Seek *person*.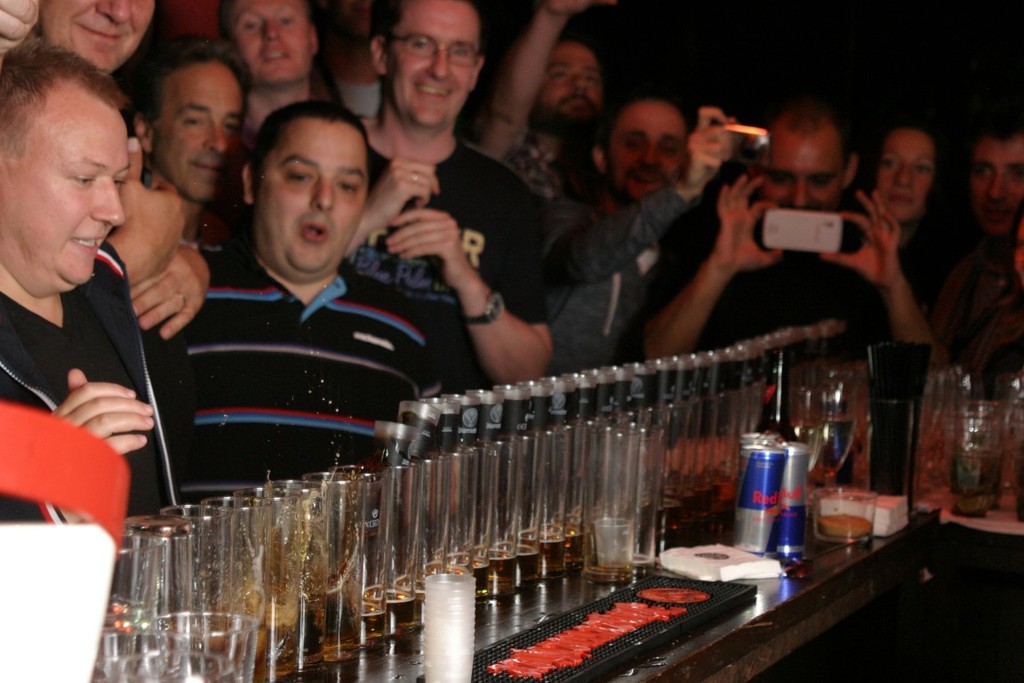
(863, 144, 924, 342).
